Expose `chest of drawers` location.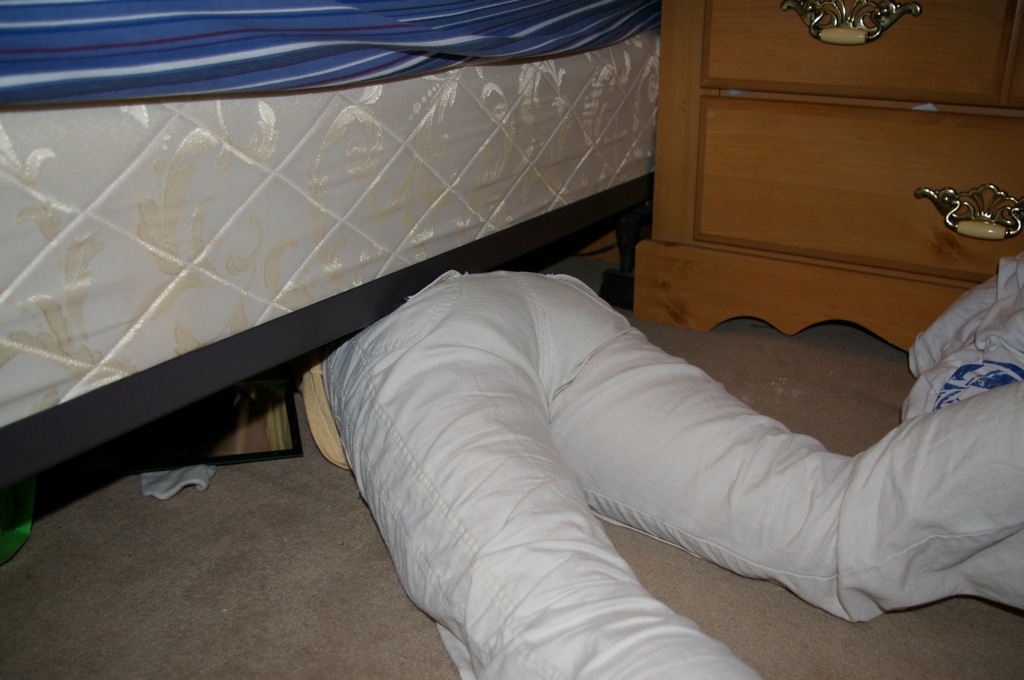
Exposed at region(630, 0, 1023, 355).
